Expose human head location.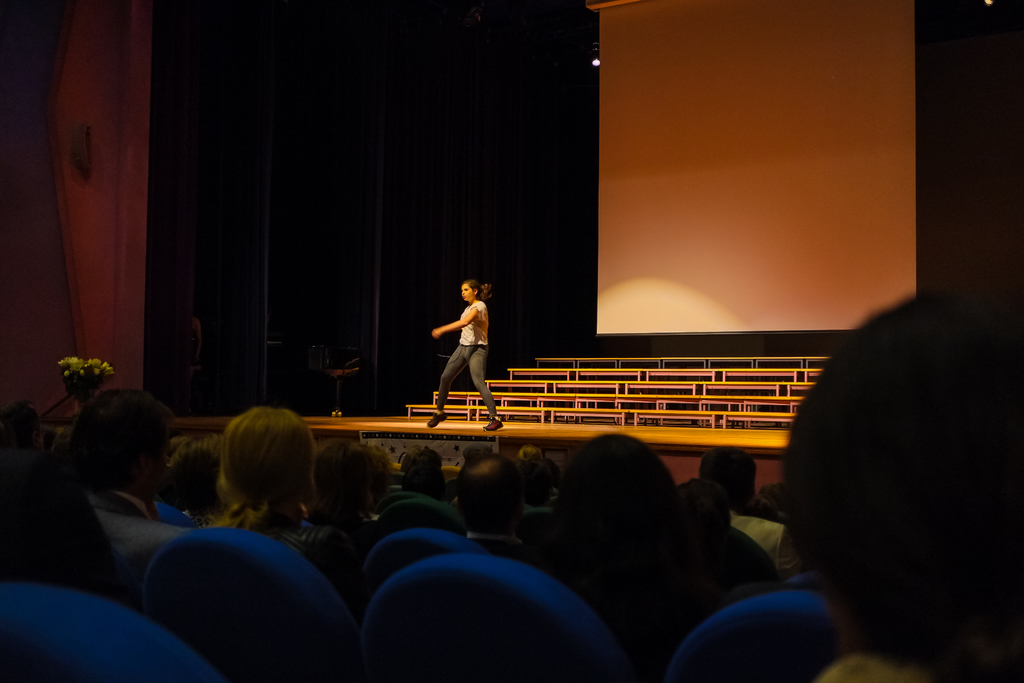
Exposed at bbox=[1, 399, 45, 450].
